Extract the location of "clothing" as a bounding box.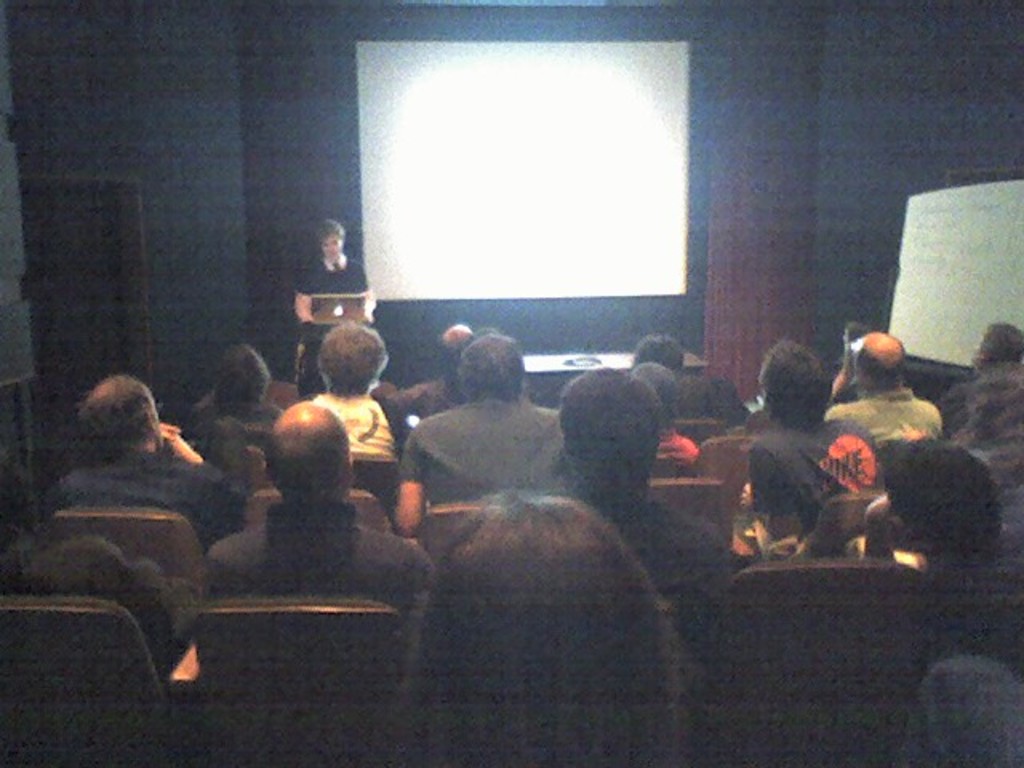
x1=744, y1=394, x2=909, y2=568.
